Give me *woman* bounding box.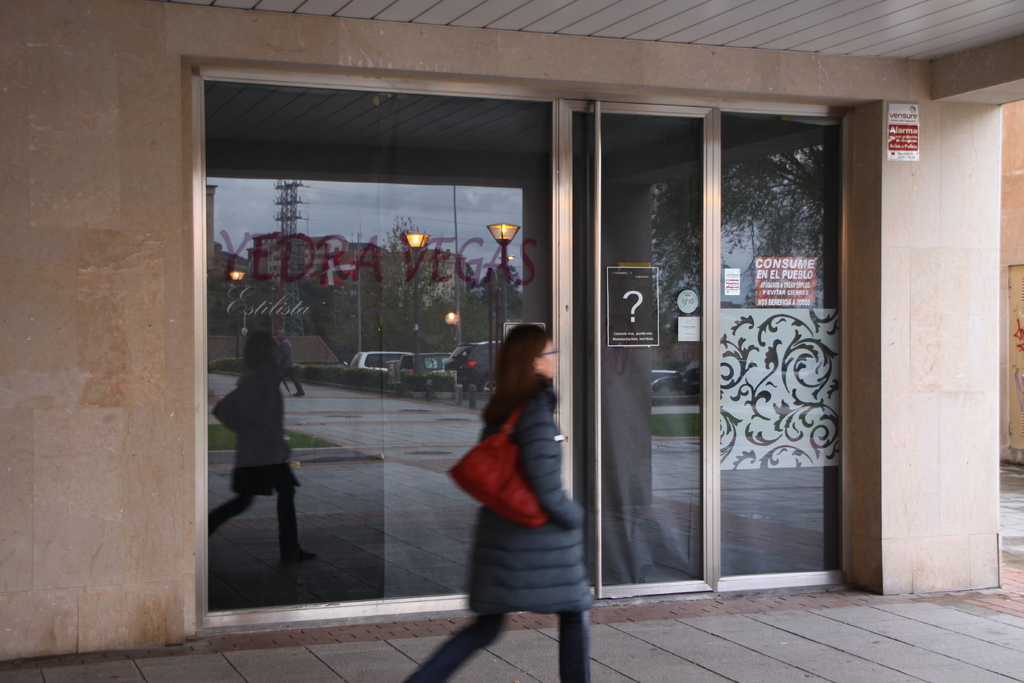
rect(403, 327, 591, 682).
